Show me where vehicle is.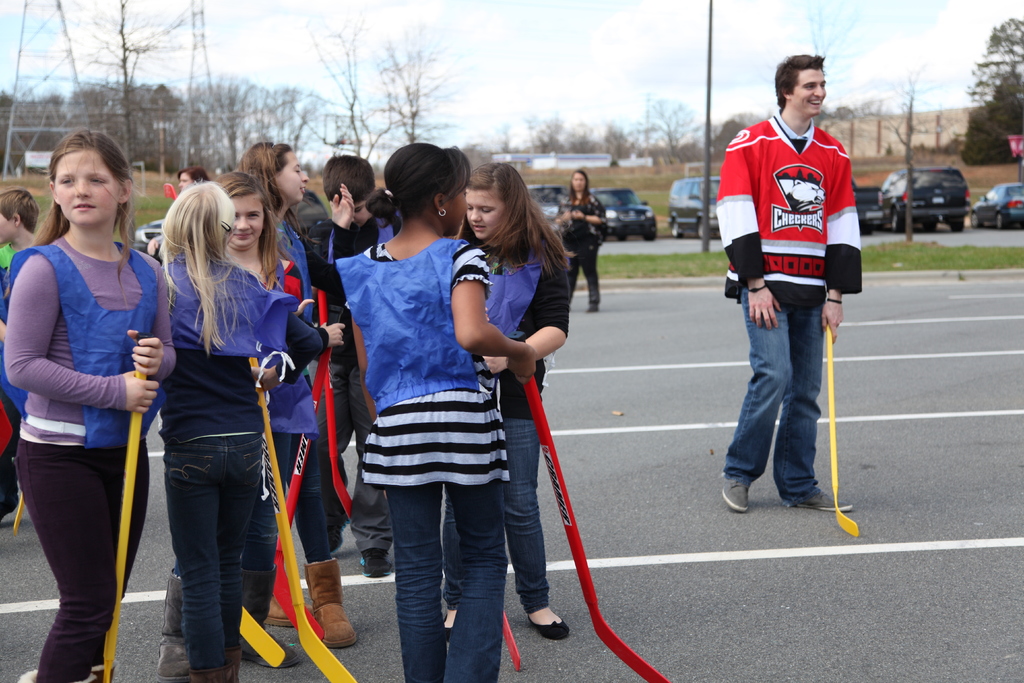
vehicle is at locate(137, 218, 181, 252).
